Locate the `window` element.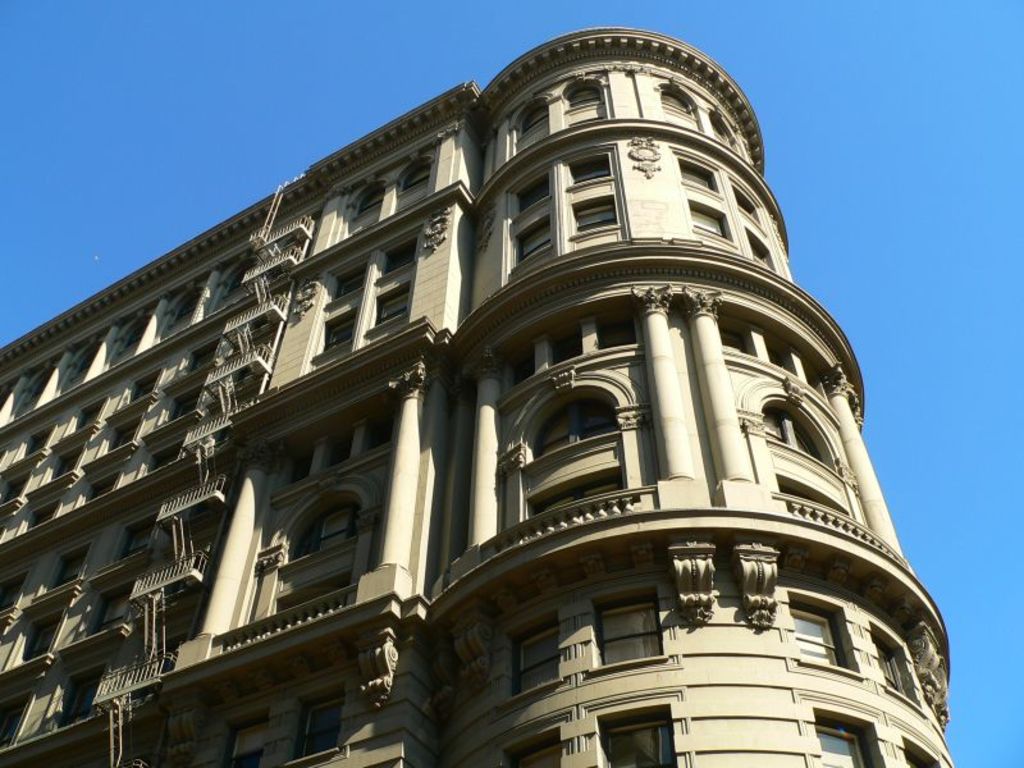
Element bbox: box=[19, 499, 56, 529].
